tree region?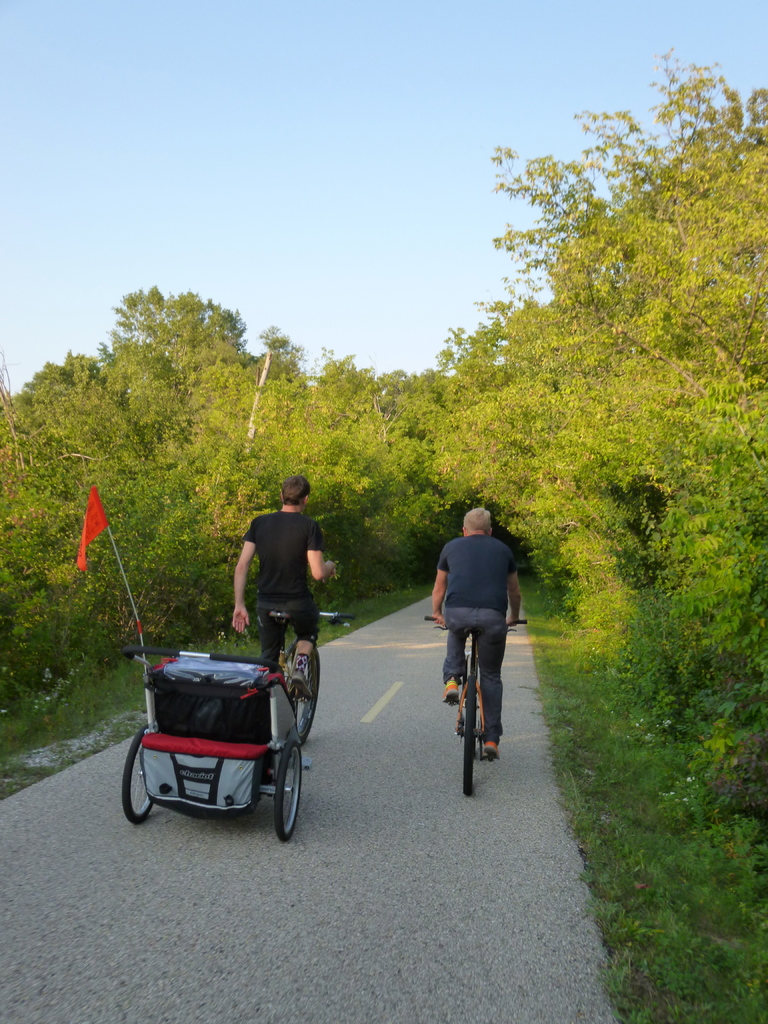
box=[353, 367, 484, 593]
